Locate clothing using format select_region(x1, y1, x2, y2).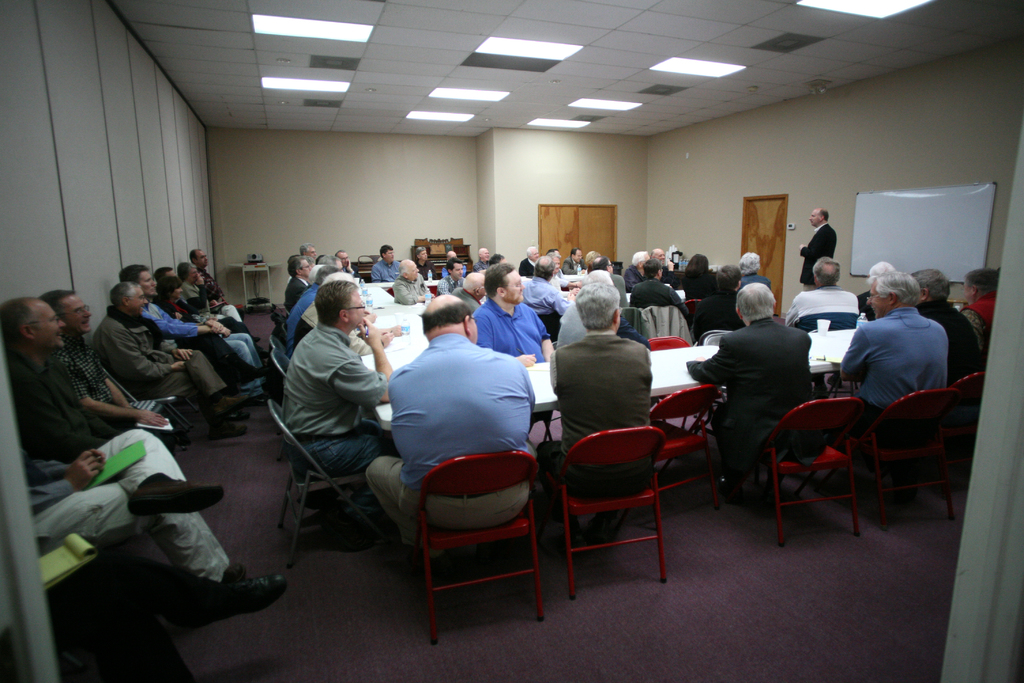
select_region(268, 288, 397, 529).
